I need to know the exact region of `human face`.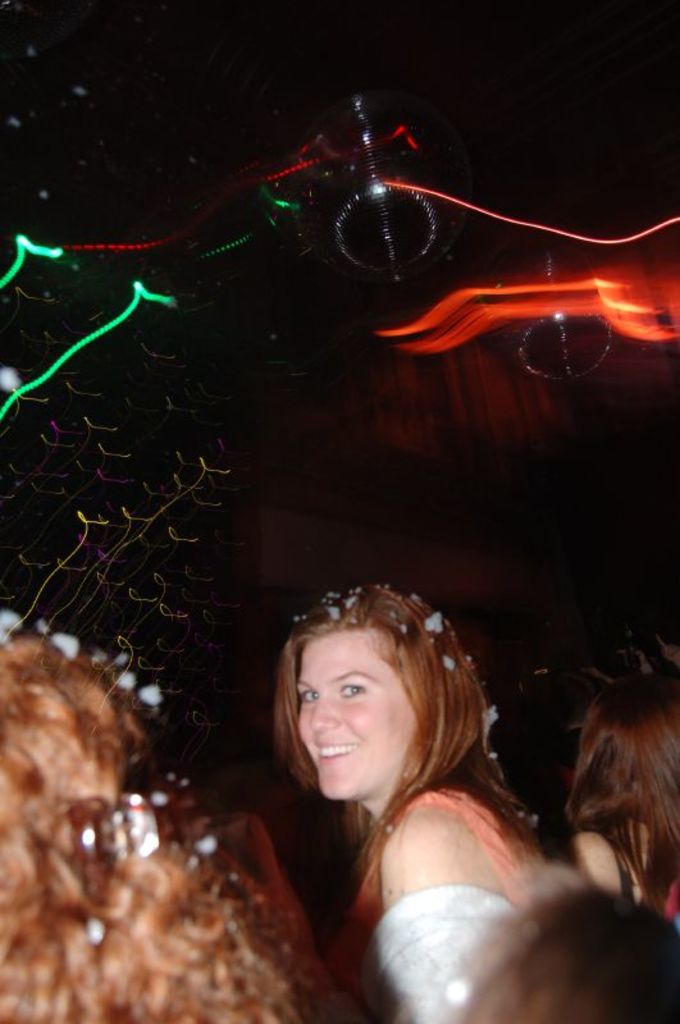
Region: crop(298, 634, 416, 800).
